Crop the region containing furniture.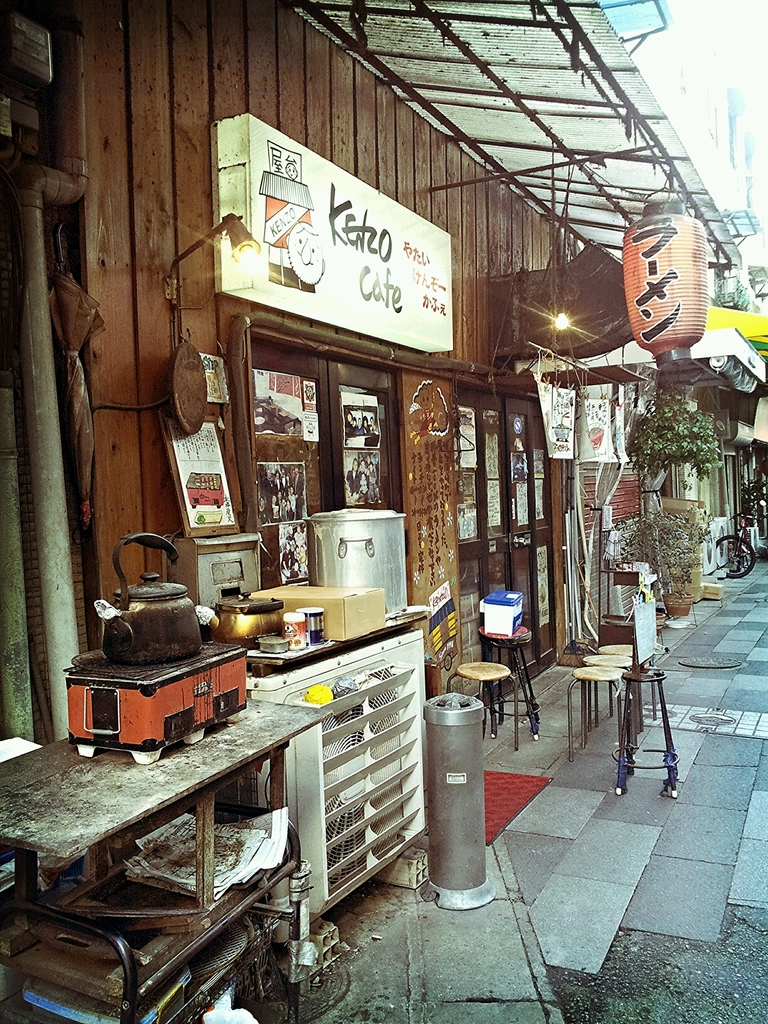
Crop region: box(446, 662, 541, 748).
